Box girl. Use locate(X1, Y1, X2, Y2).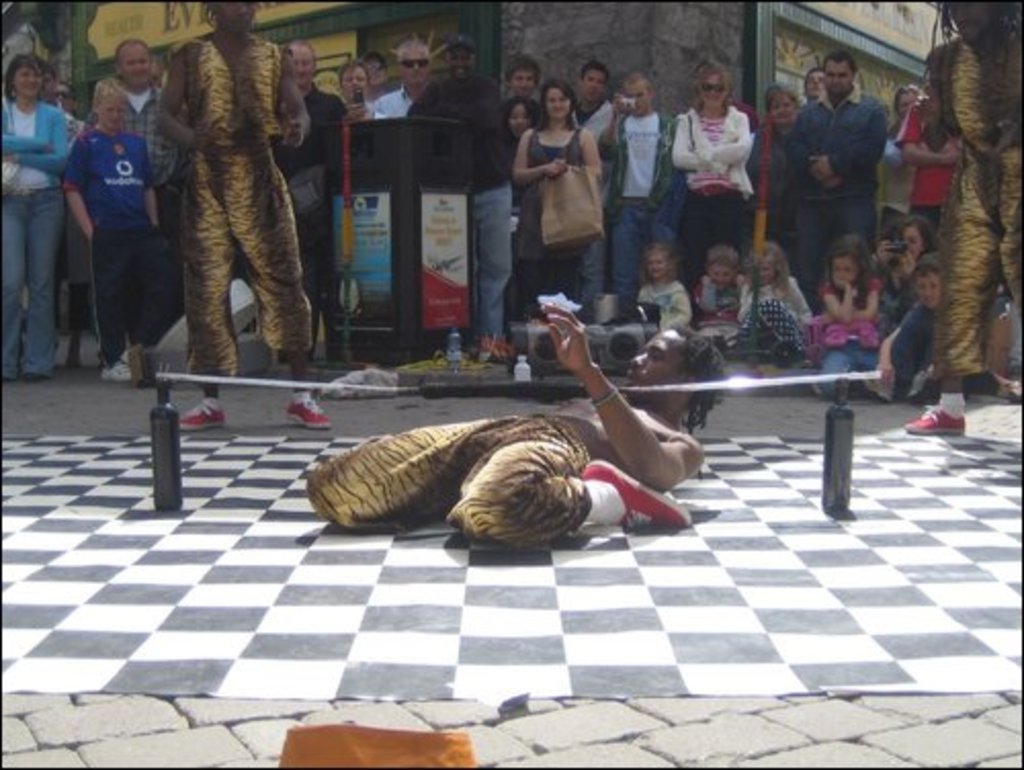
locate(635, 242, 696, 334).
